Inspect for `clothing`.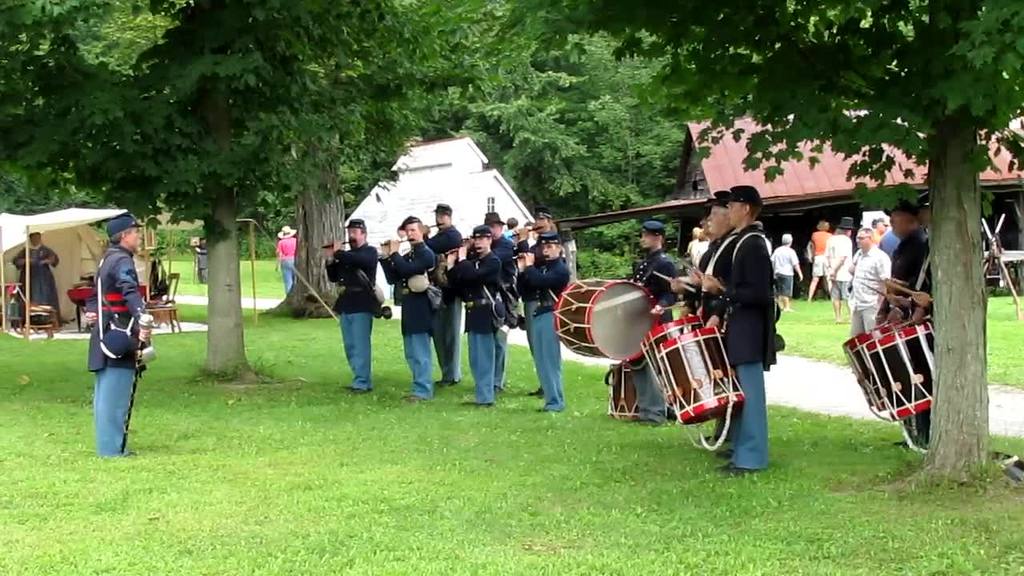
Inspection: (709, 227, 778, 469).
